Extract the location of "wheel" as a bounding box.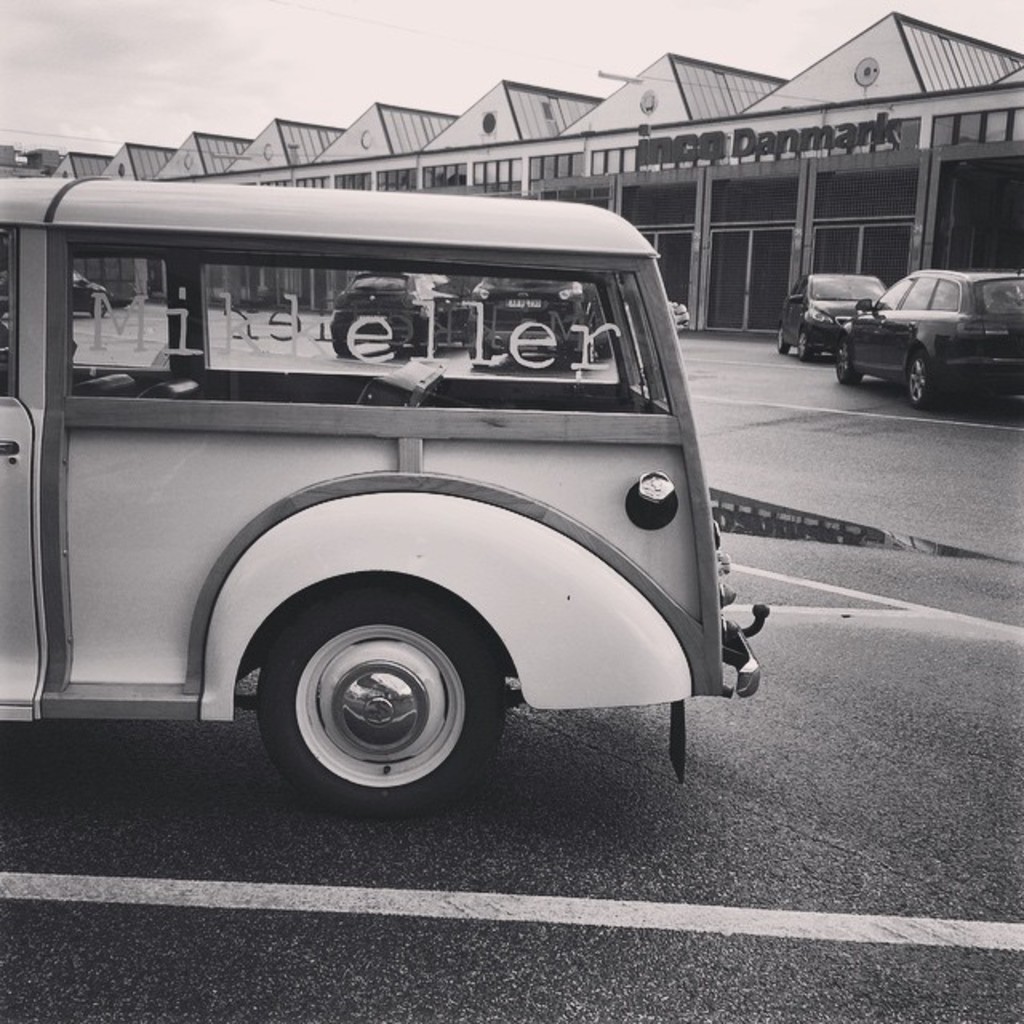
region(835, 339, 869, 386).
